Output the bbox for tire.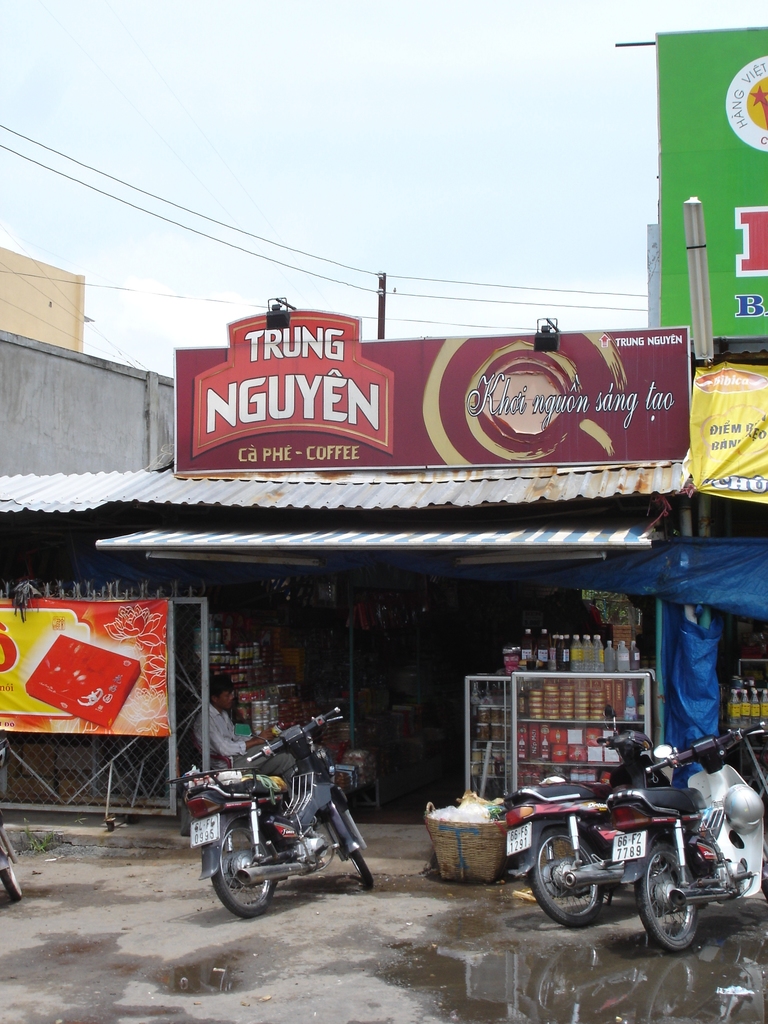
Rect(532, 817, 608, 934).
